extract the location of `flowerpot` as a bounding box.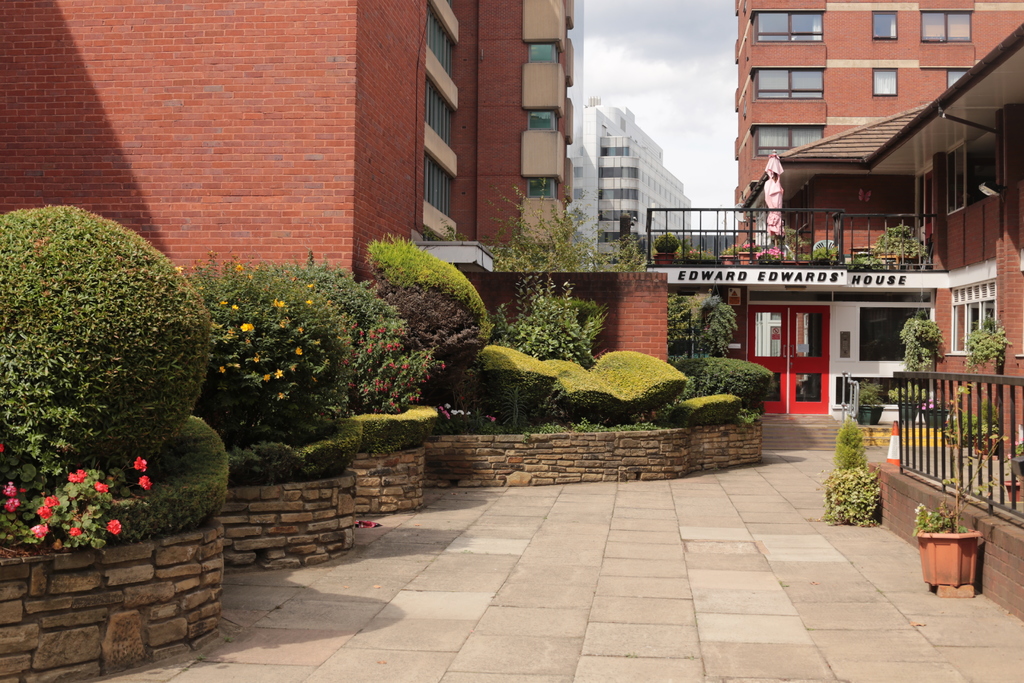
crop(924, 523, 1004, 597).
